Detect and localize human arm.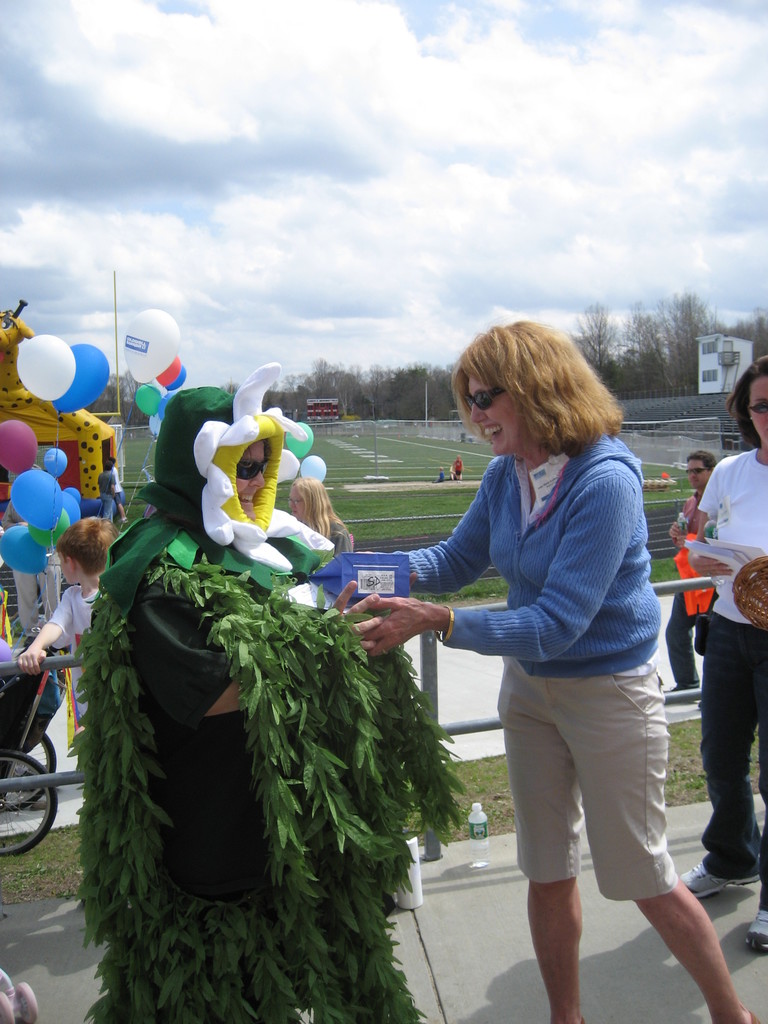
Localized at (left=19, top=588, right=71, bottom=674).
